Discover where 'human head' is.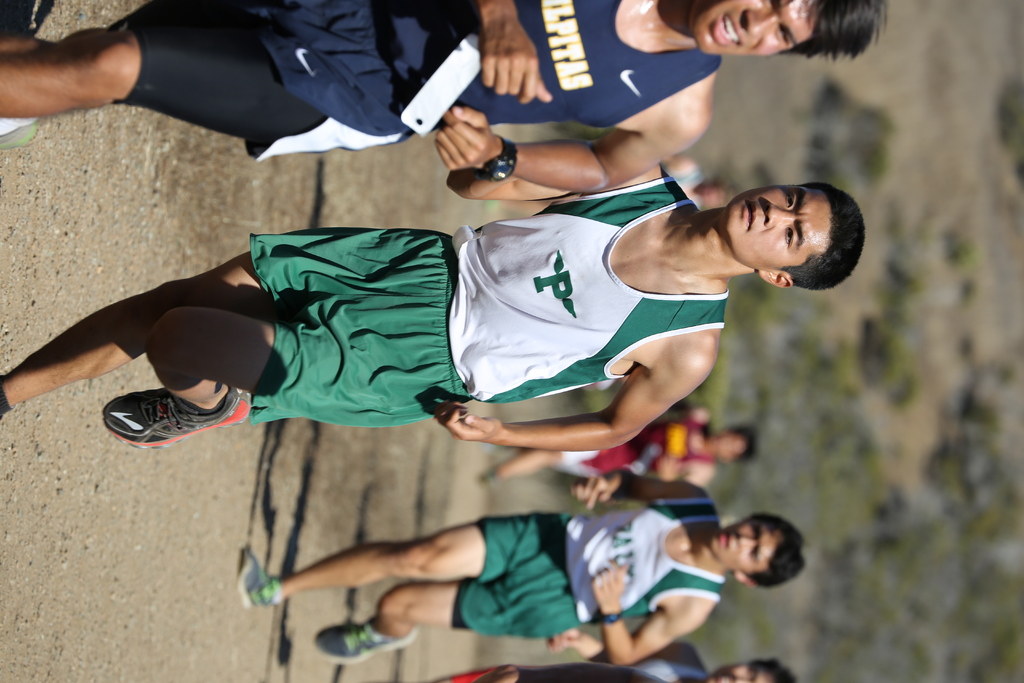
Discovered at bbox=[701, 512, 804, 593].
